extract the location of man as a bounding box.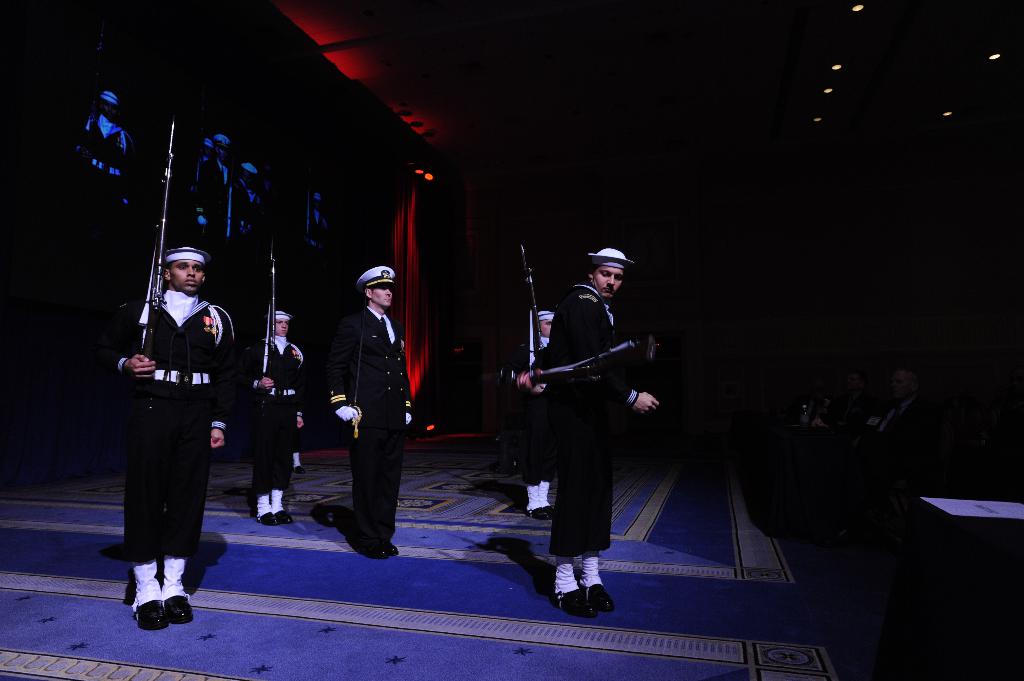
pyautogui.locateOnScreen(514, 306, 554, 524).
